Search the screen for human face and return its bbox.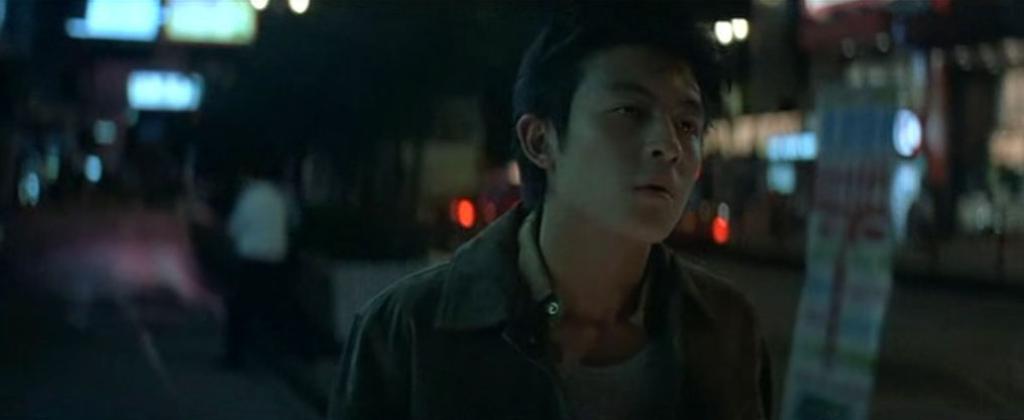
Found: <box>557,44,706,248</box>.
